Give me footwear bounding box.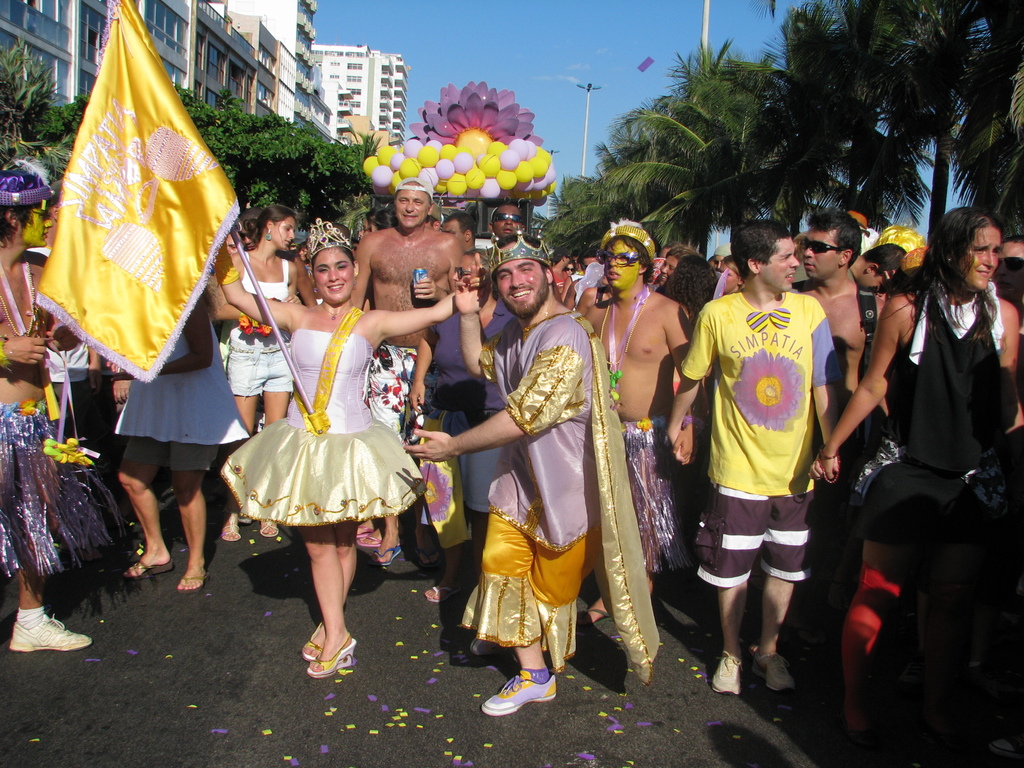
region(442, 625, 459, 646).
